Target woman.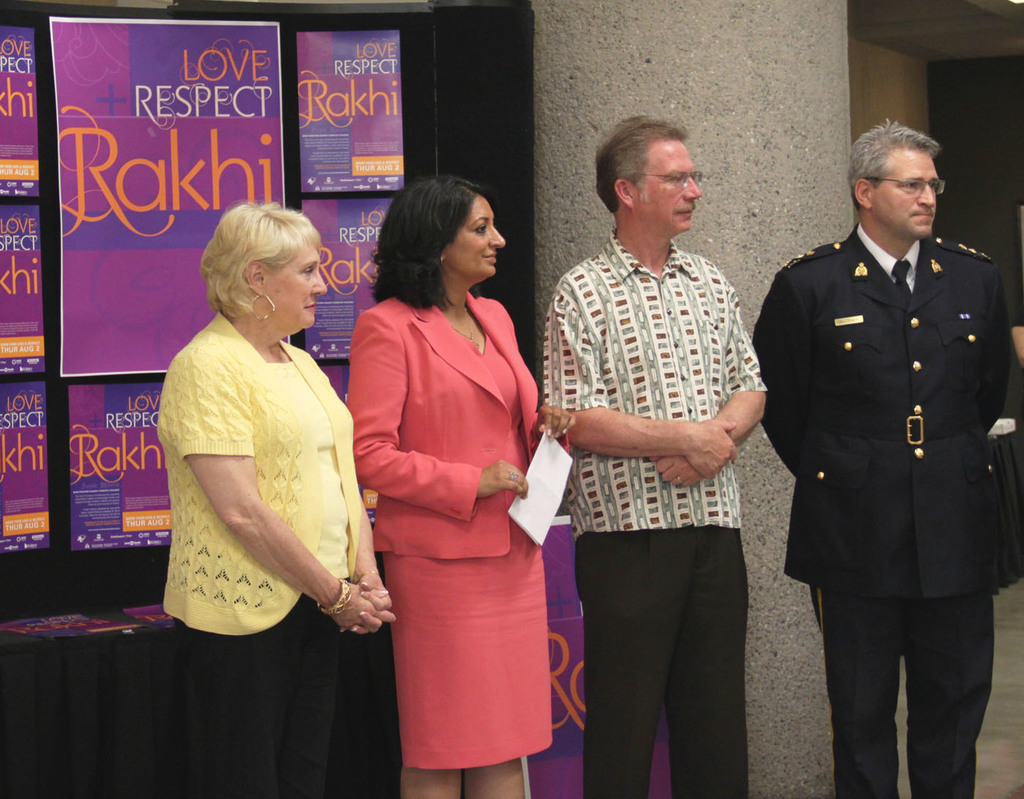
Target region: 167, 189, 402, 791.
